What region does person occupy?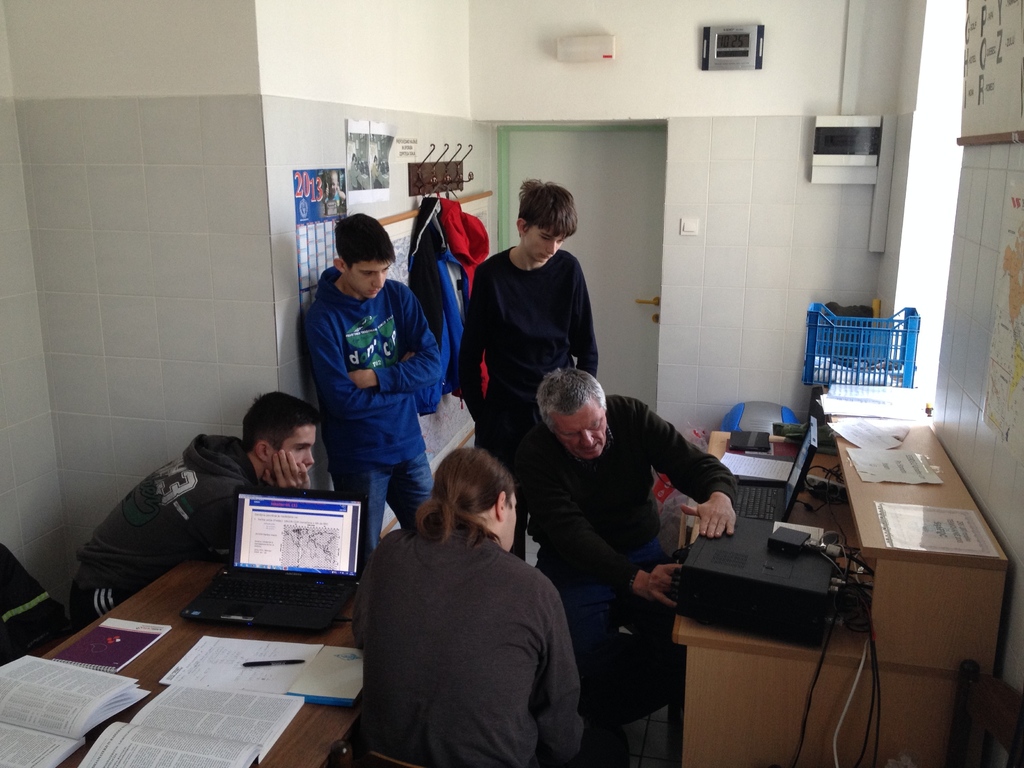
box(294, 205, 440, 581).
